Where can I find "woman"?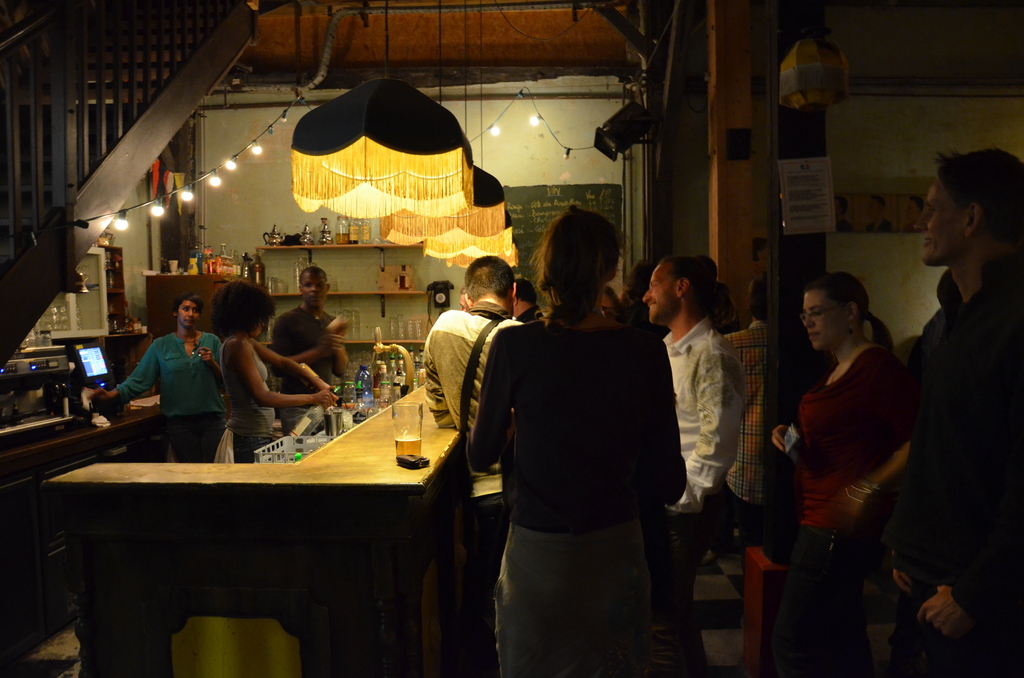
You can find it at left=600, top=287, right=624, bottom=324.
